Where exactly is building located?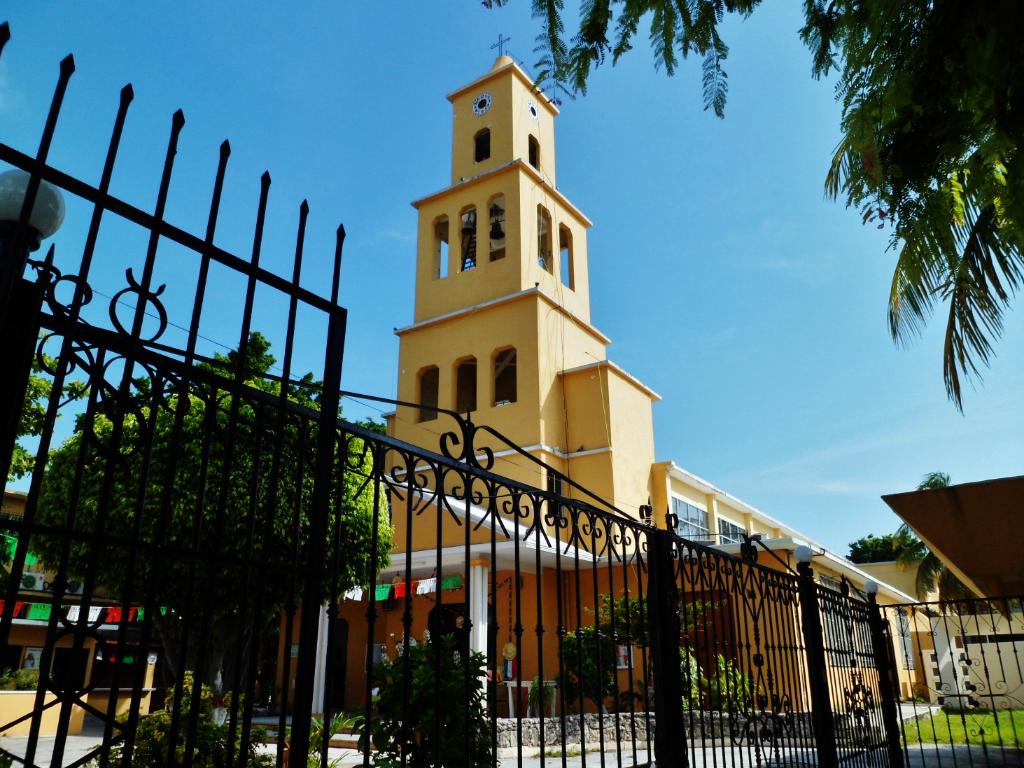
Its bounding box is {"left": 285, "top": 60, "right": 926, "bottom": 734}.
